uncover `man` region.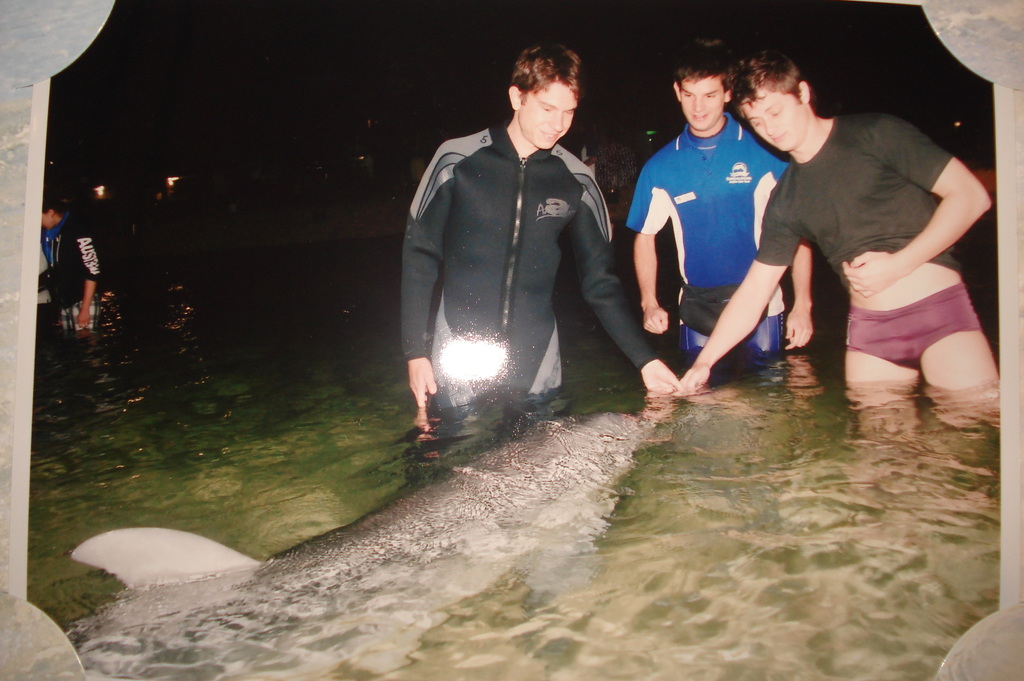
Uncovered: (left=412, top=55, right=643, bottom=420).
